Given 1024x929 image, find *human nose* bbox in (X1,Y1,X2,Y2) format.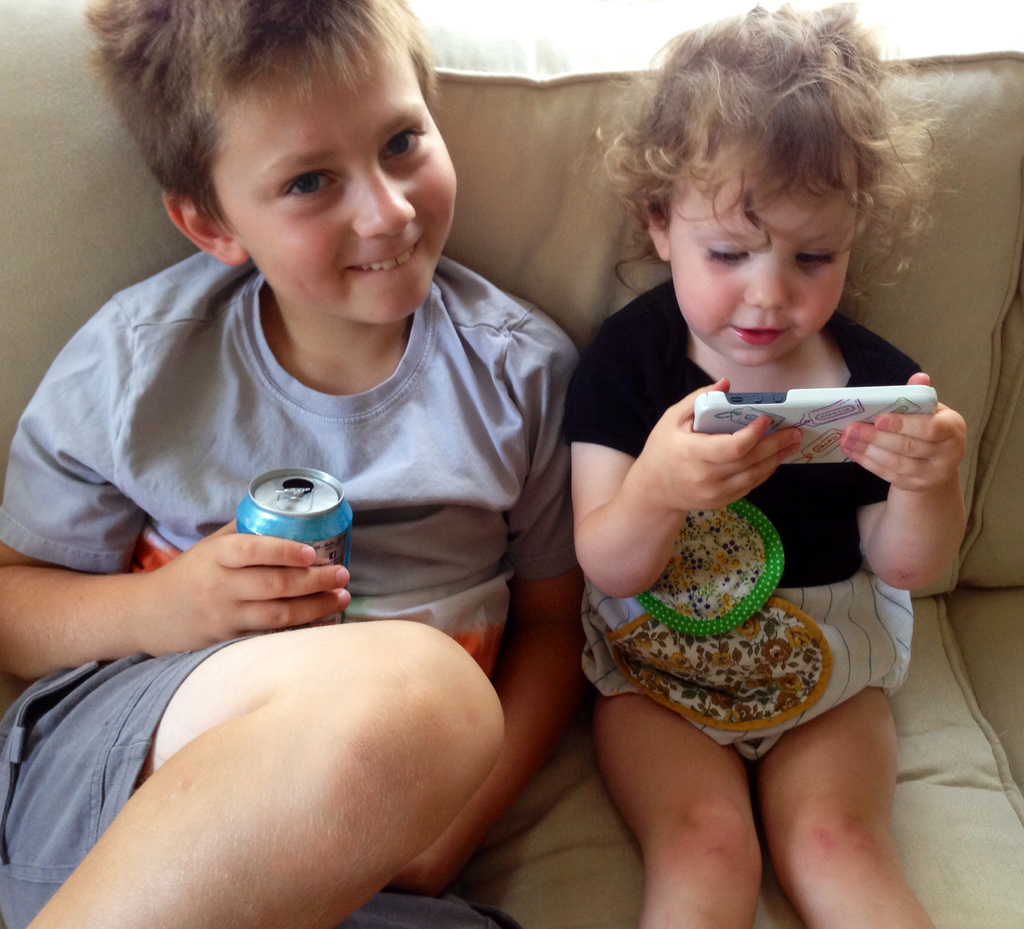
(744,248,794,316).
